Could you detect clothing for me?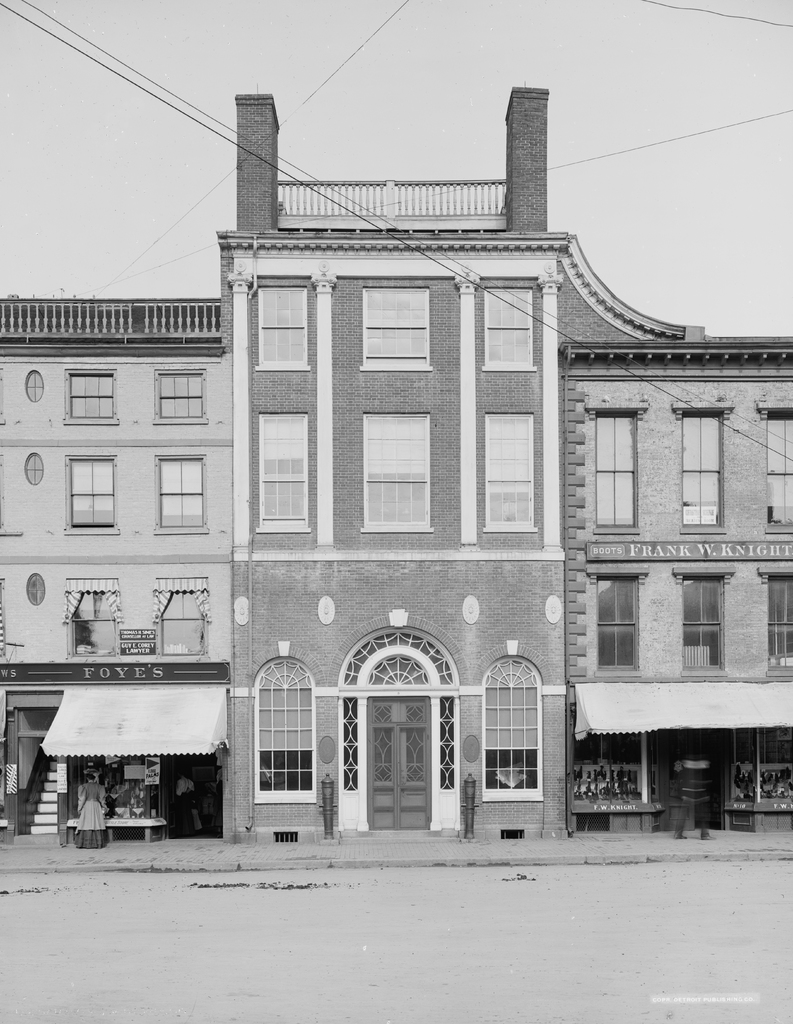
Detection result: left=175, top=775, right=195, bottom=831.
